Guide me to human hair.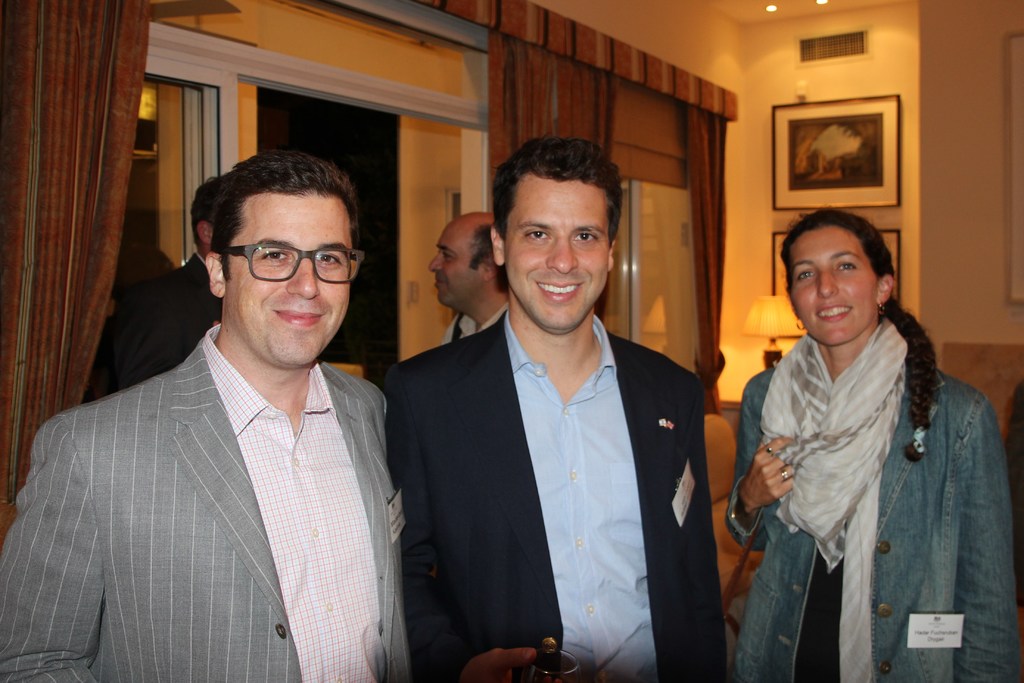
Guidance: 195:149:365:296.
